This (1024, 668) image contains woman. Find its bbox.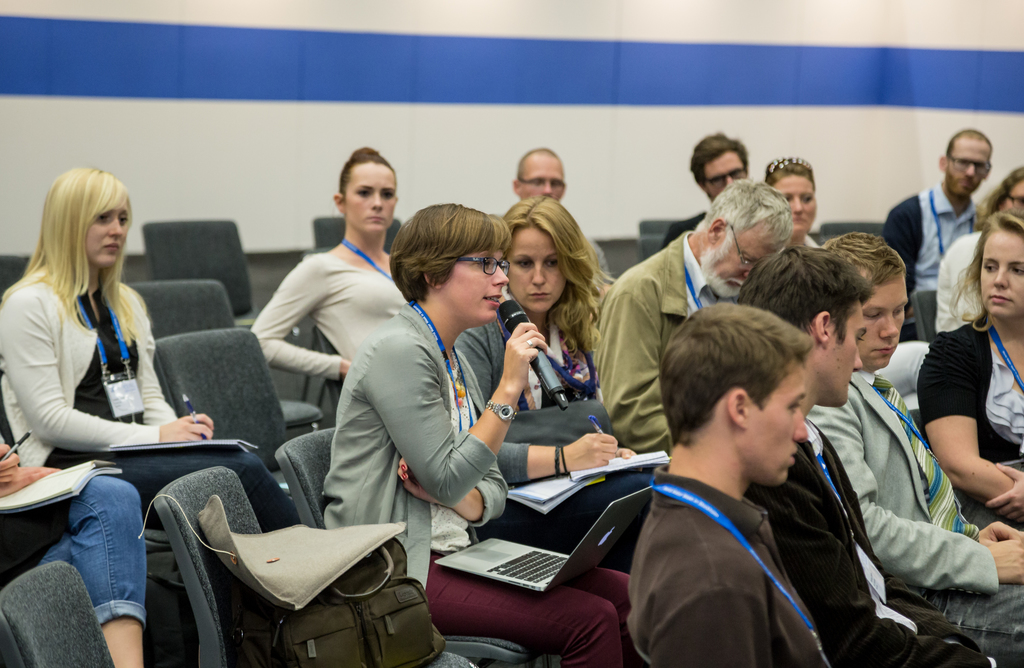
Rect(0, 170, 296, 529).
